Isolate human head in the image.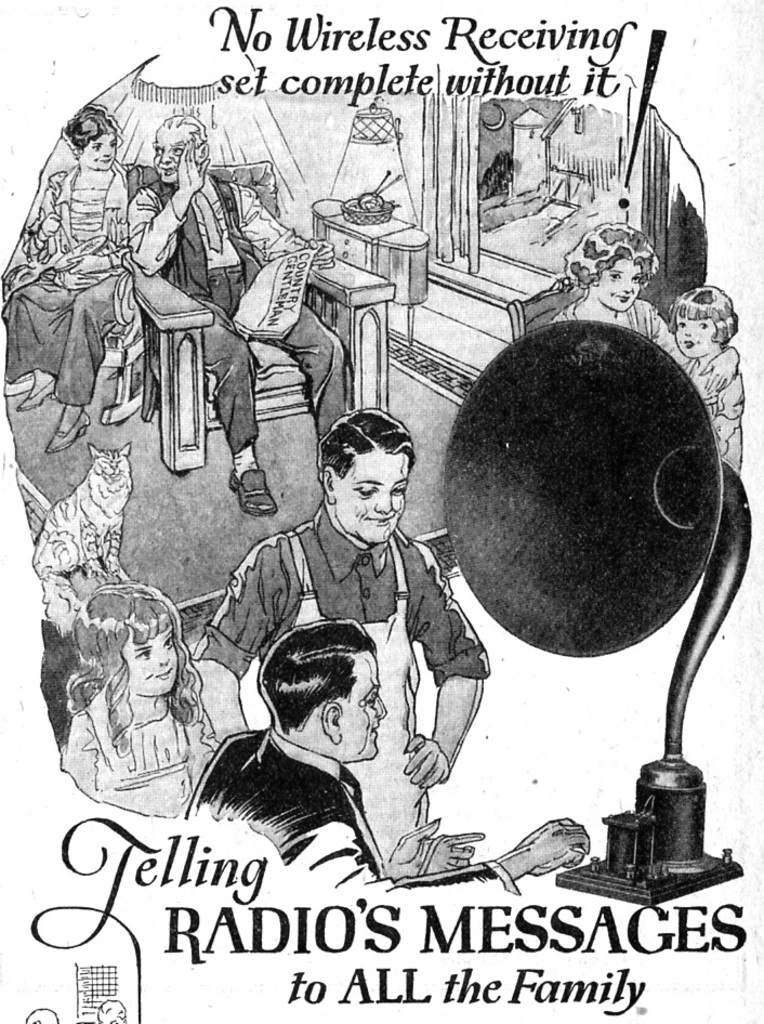
Isolated region: x1=262, y1=617, x2=388, y2=763.
